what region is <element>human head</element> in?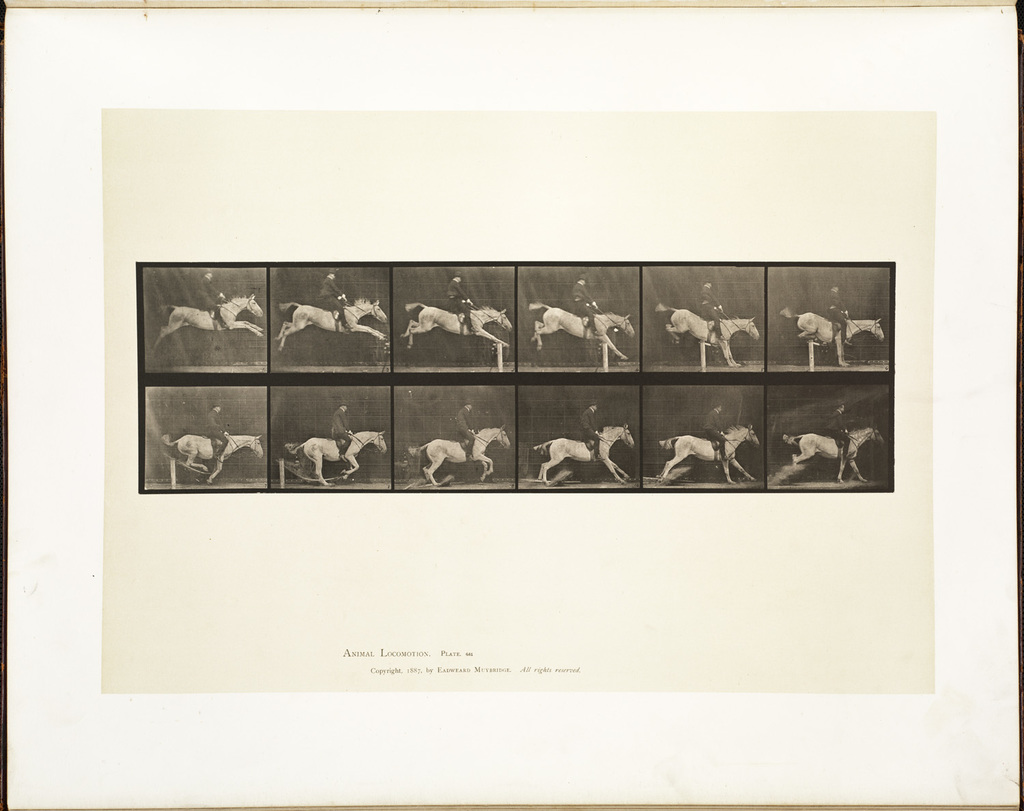
[591, 403, 597, 410].
